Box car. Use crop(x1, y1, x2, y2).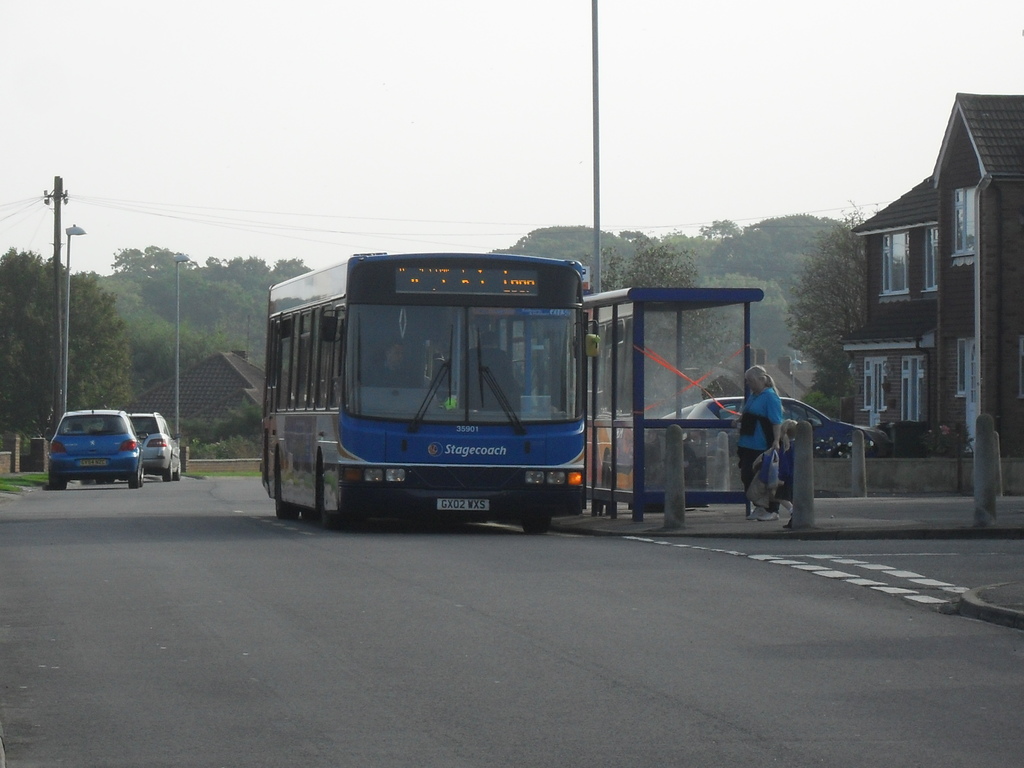
crop(648, 401, 835, 468).
